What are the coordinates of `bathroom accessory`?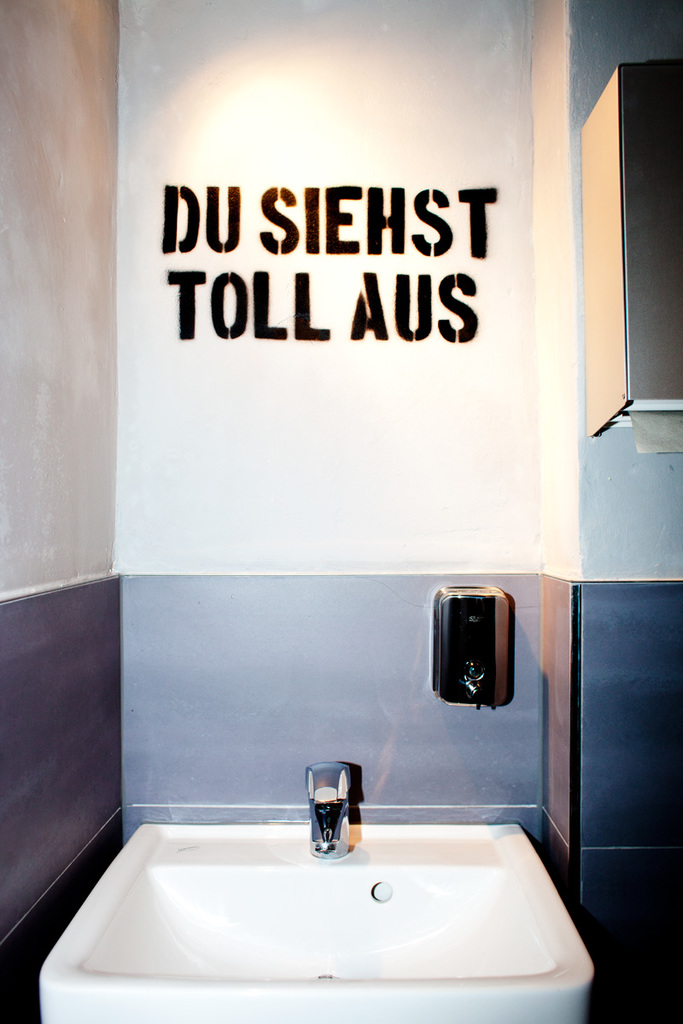
<box>307,761,349,858</box>.
